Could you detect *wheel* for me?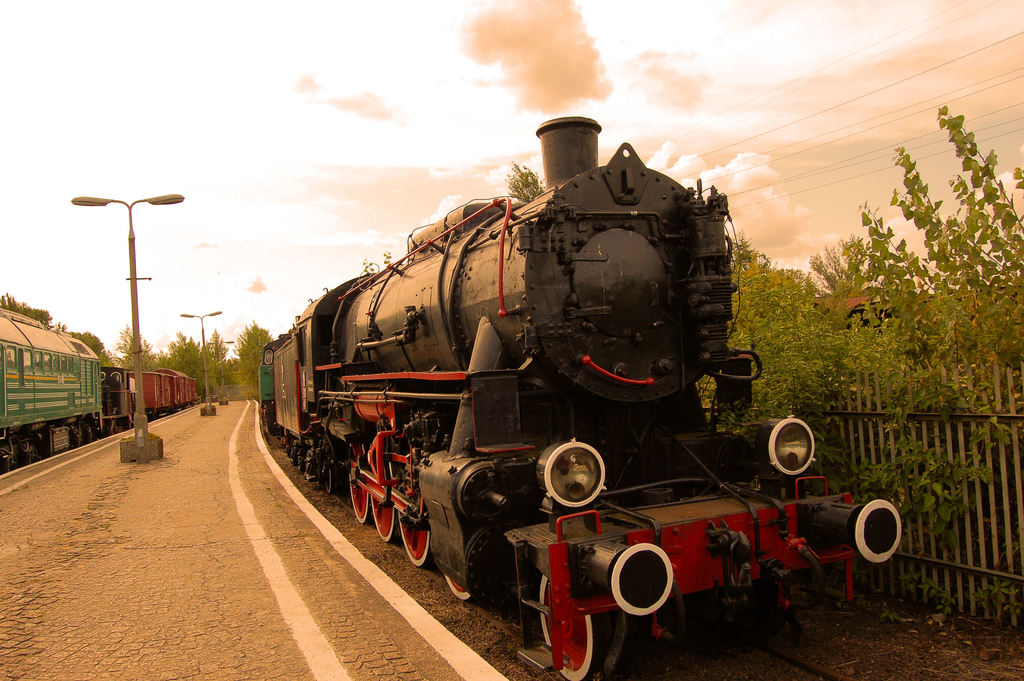
Detection result: 534, 573, 608, 680.
